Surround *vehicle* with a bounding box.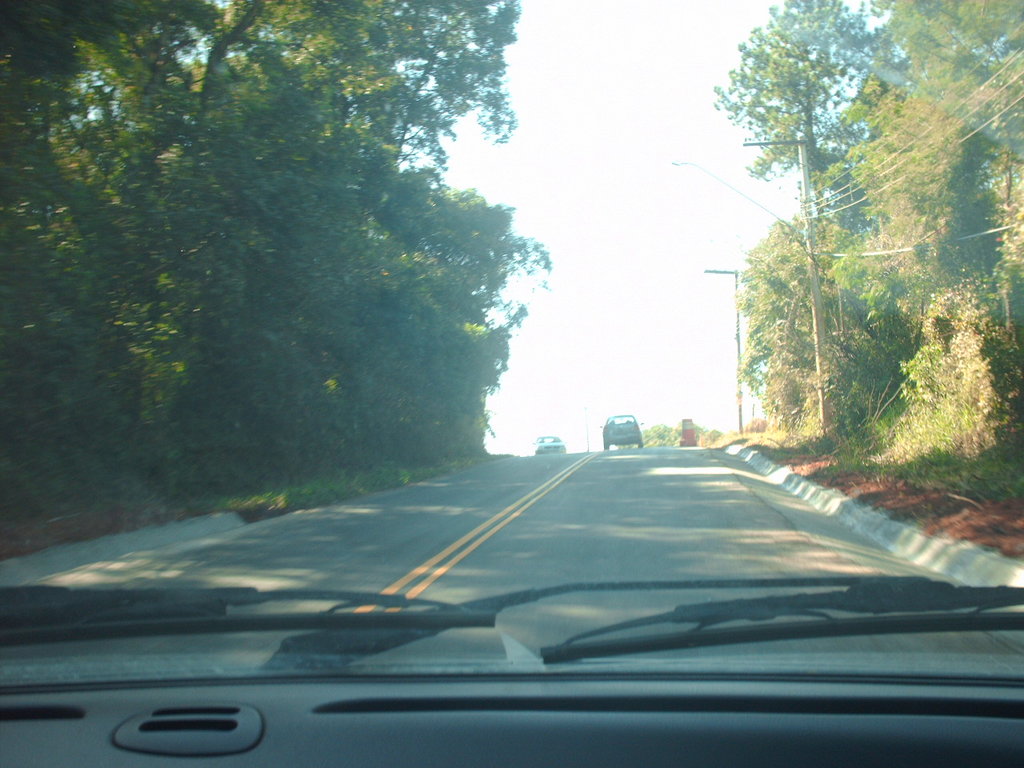
[x1=603, y1=415, x2=645, y2=446].
